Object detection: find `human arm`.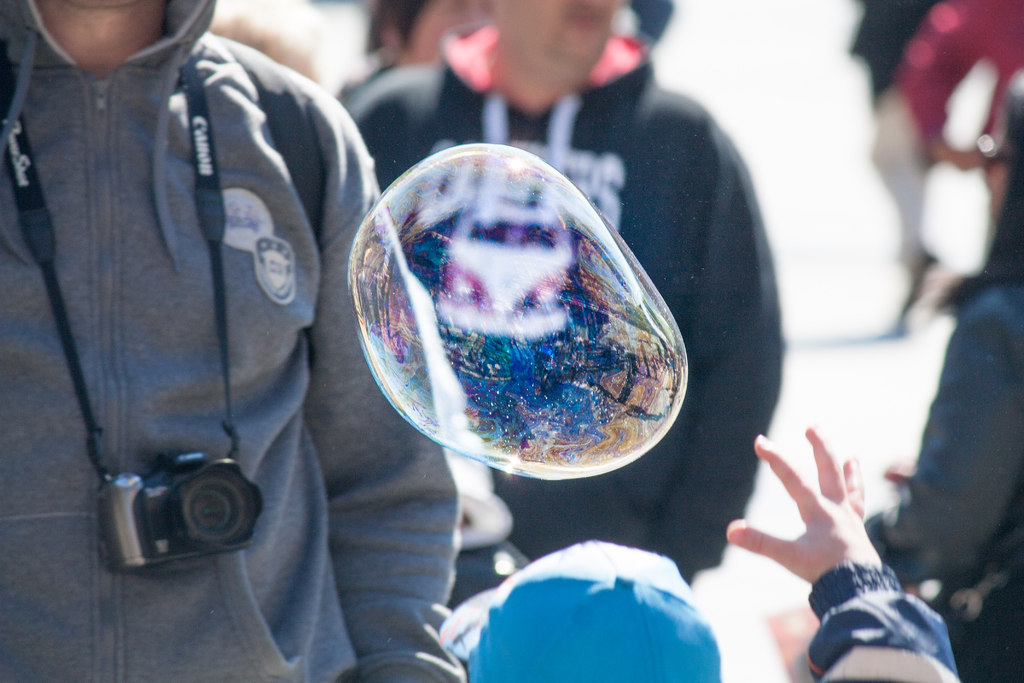
(838,284,1023,614).
